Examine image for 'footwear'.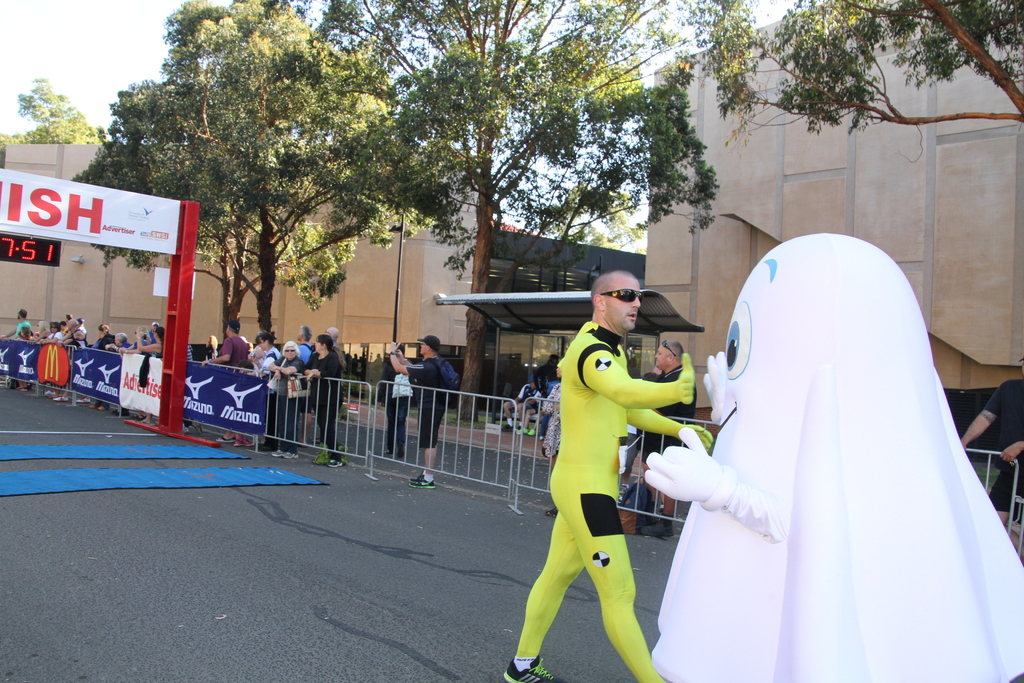
Examination result: x1=52 y1=395 x2=69 y2=404.
